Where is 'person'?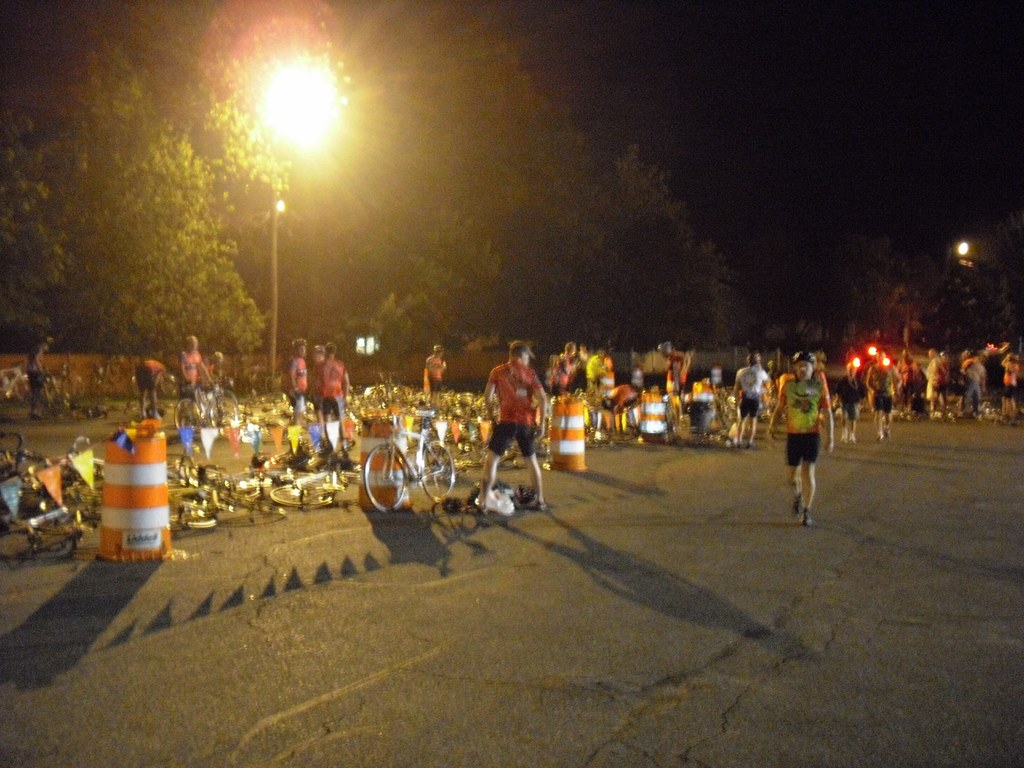
locate(547, 344, 584, 405).
